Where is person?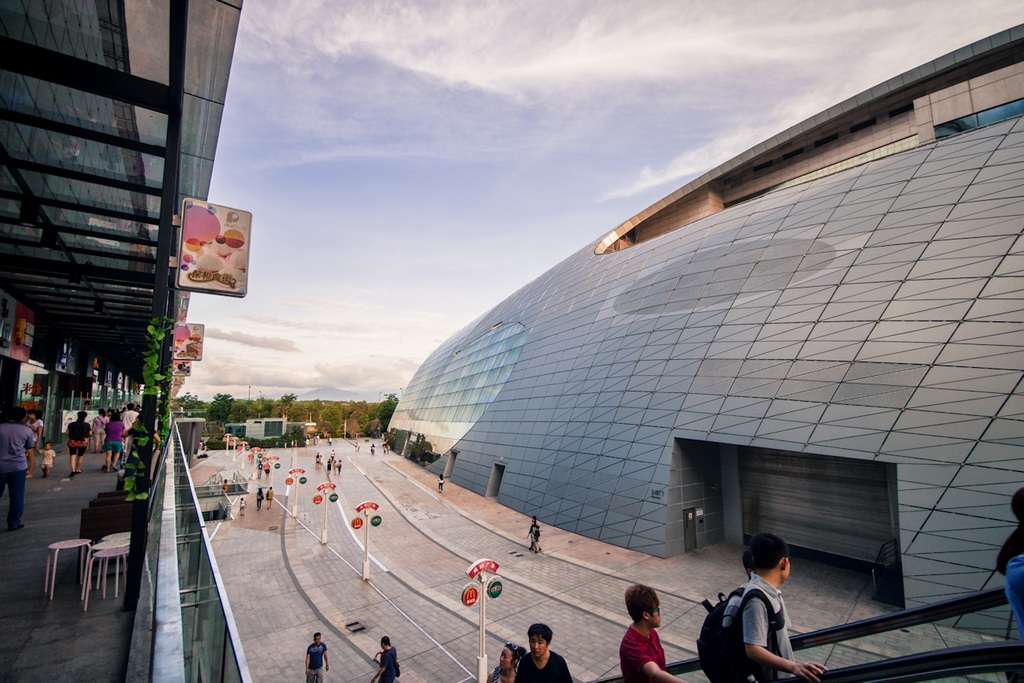
l=435, t=473, r=447, b=496.
